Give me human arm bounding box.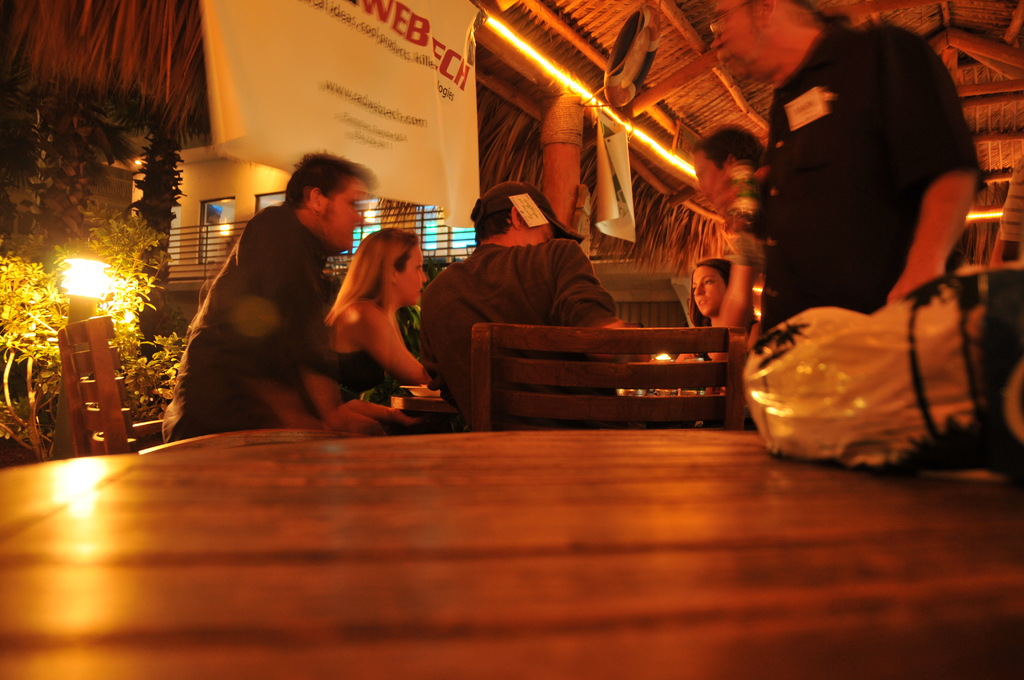
552 236 623 358.
